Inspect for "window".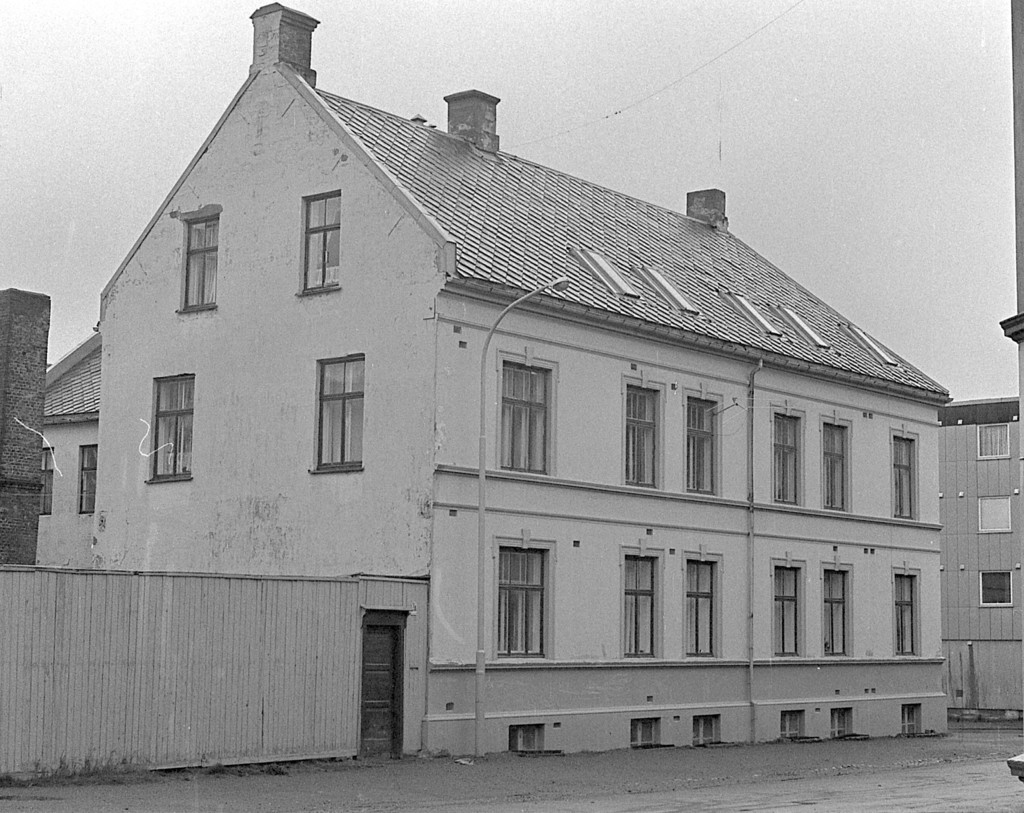
Inspection: [975, 565, 1012, 613].
